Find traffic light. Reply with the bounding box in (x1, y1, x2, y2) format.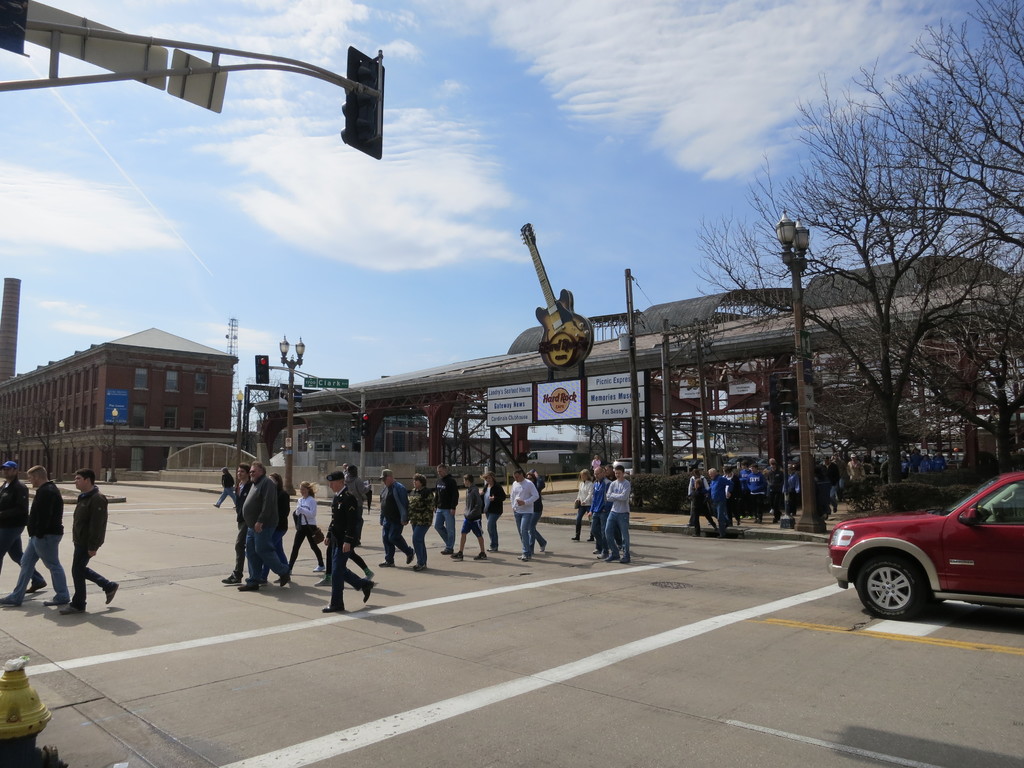
(350, 412, 370, 436).
